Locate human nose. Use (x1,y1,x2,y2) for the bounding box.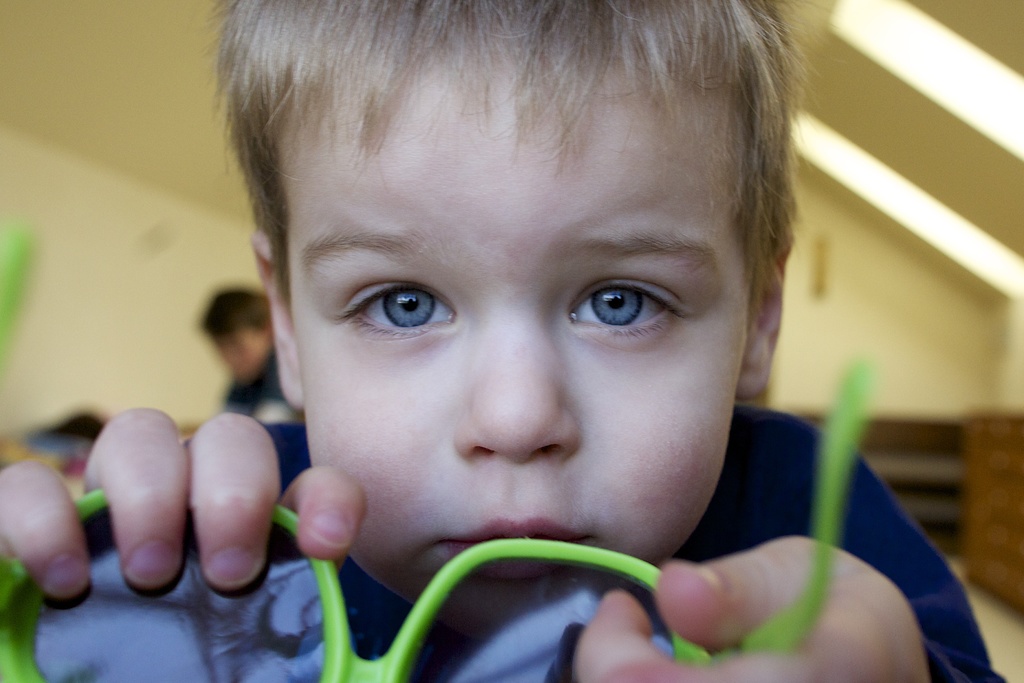
(451,303,580,467).
